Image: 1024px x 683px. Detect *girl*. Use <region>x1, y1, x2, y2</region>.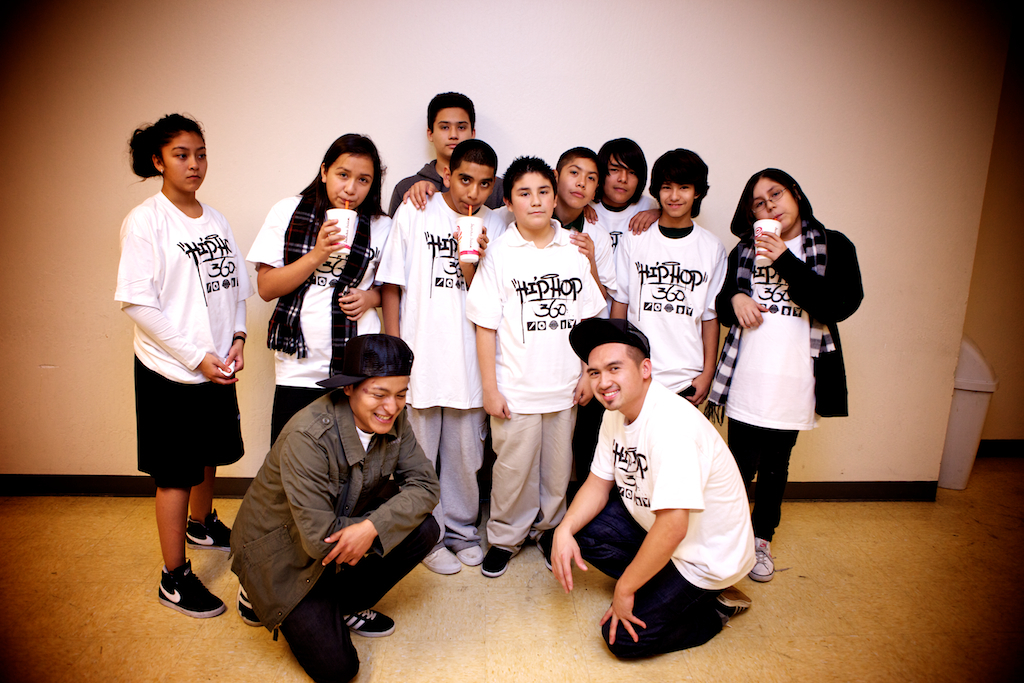
<region>110, 108, 254, 629</region>.
